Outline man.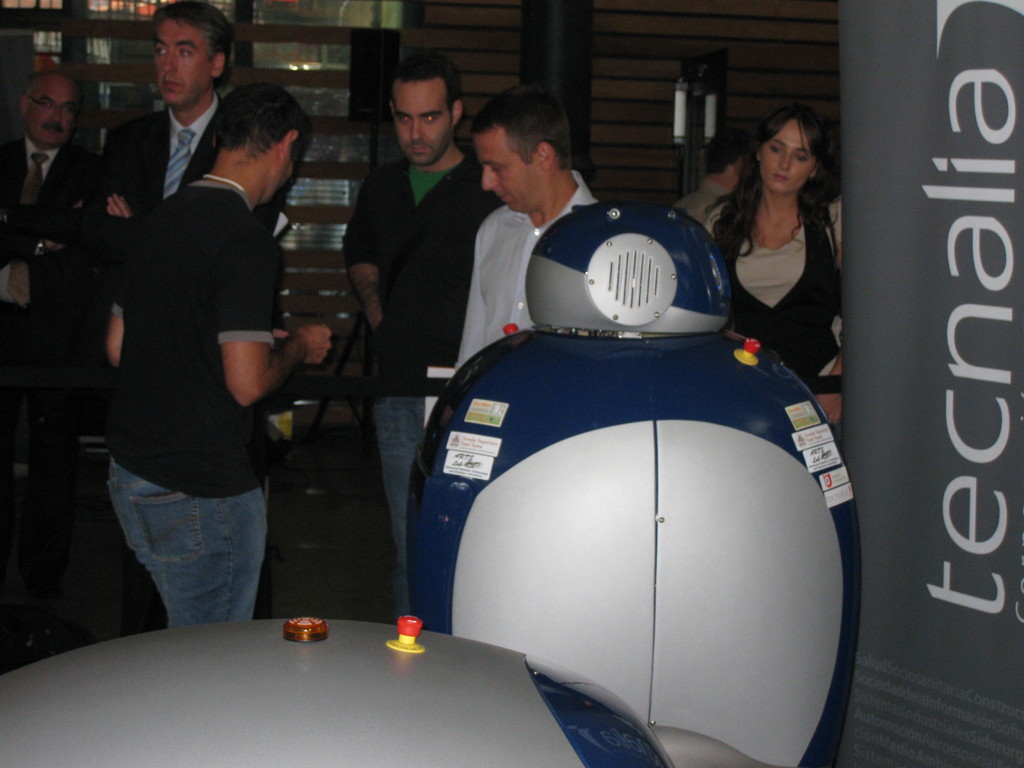
Outline: (94, 74, 337, 636).
